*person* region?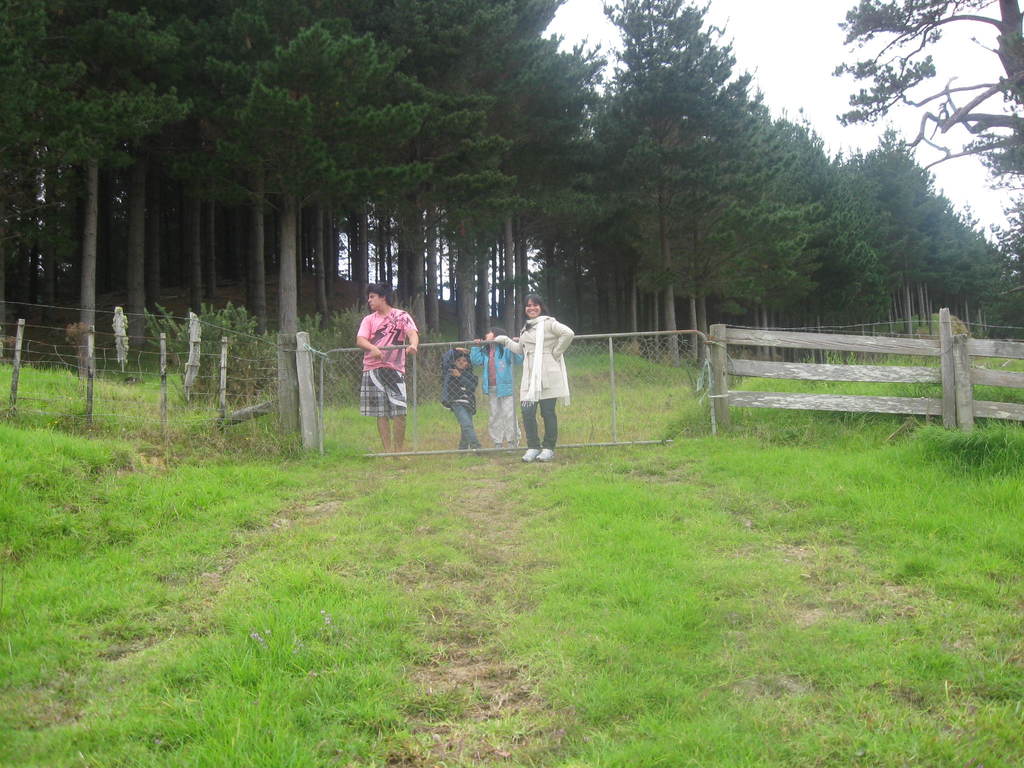
rect(472, 319, 511, 458)
